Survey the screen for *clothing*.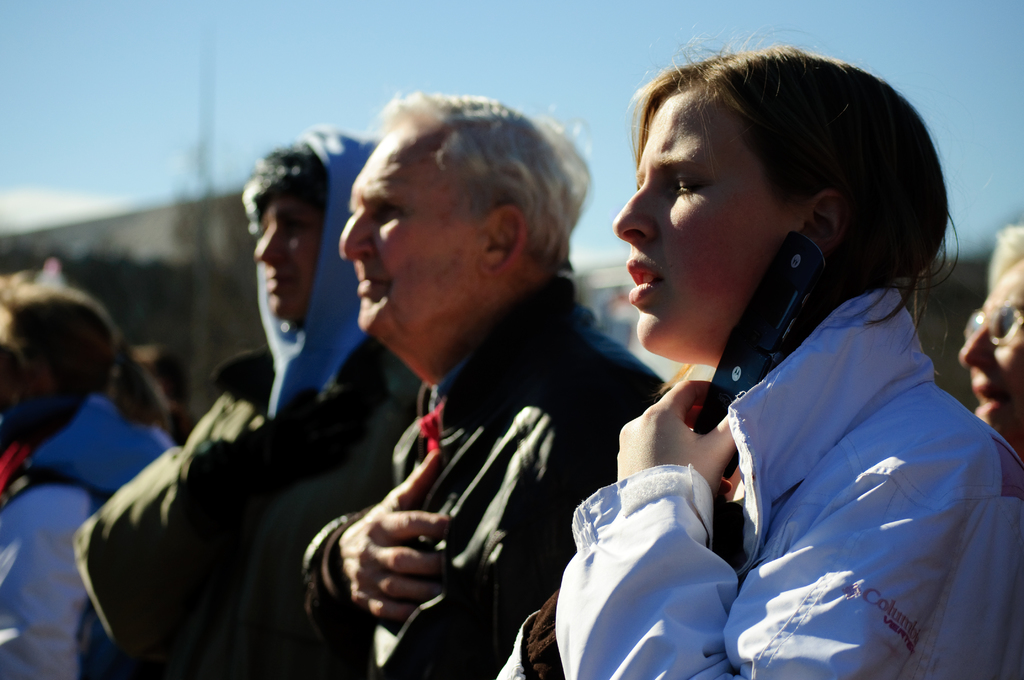
Survey found: x1=0, y1=430, x2=133, y2=679.
